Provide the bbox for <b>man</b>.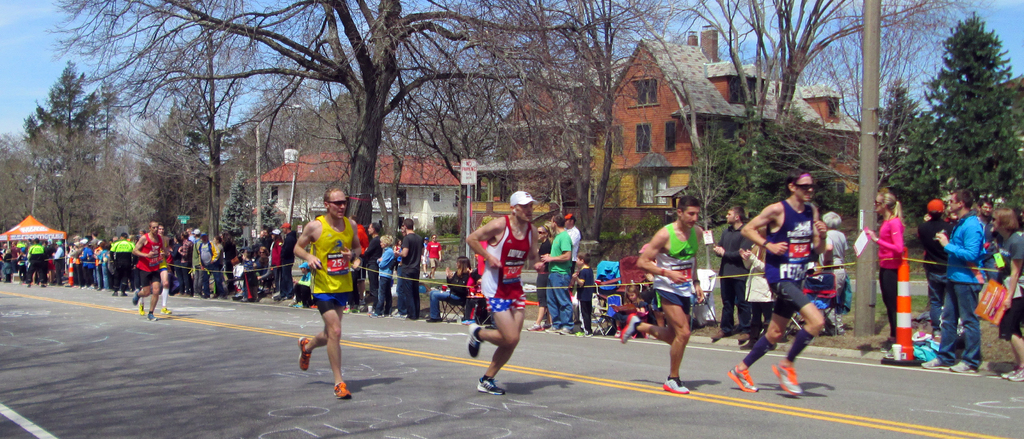
bbox=[190, 226, 202, 243].
